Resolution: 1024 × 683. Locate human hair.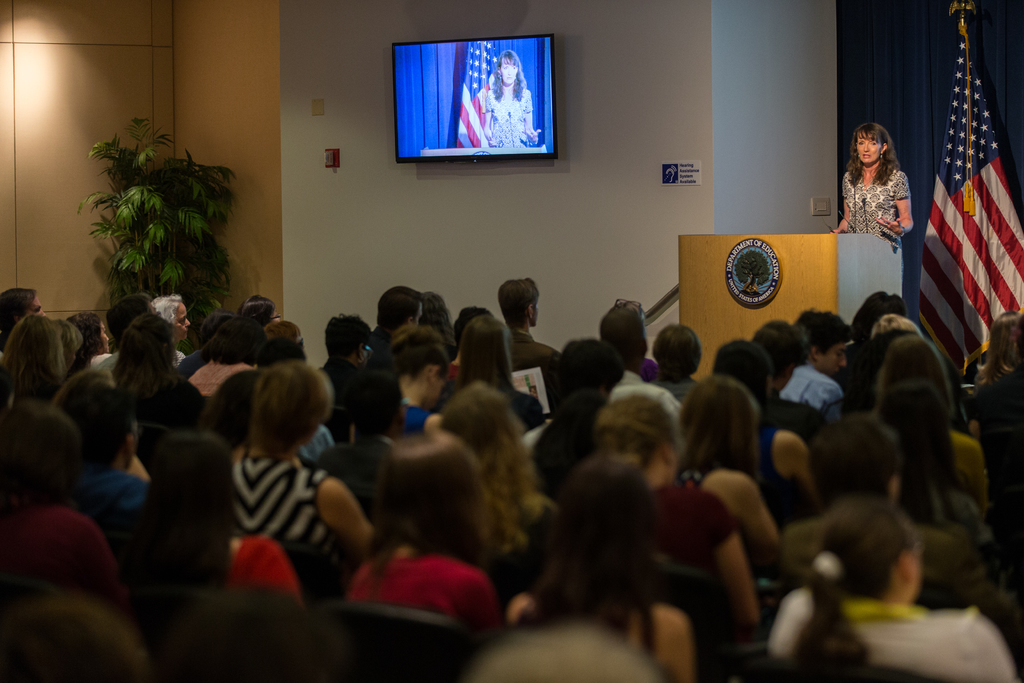
<bbox>199, 318, 266, 365</bbox>.
